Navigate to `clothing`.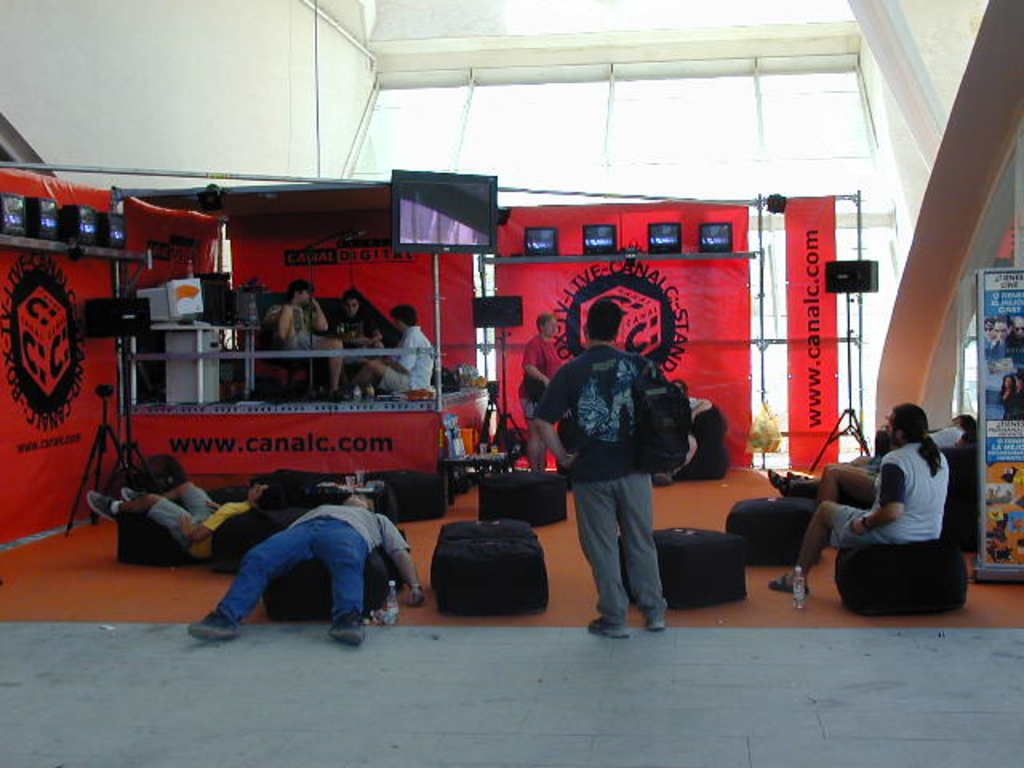
Navigation target: [864,427,965,478].
